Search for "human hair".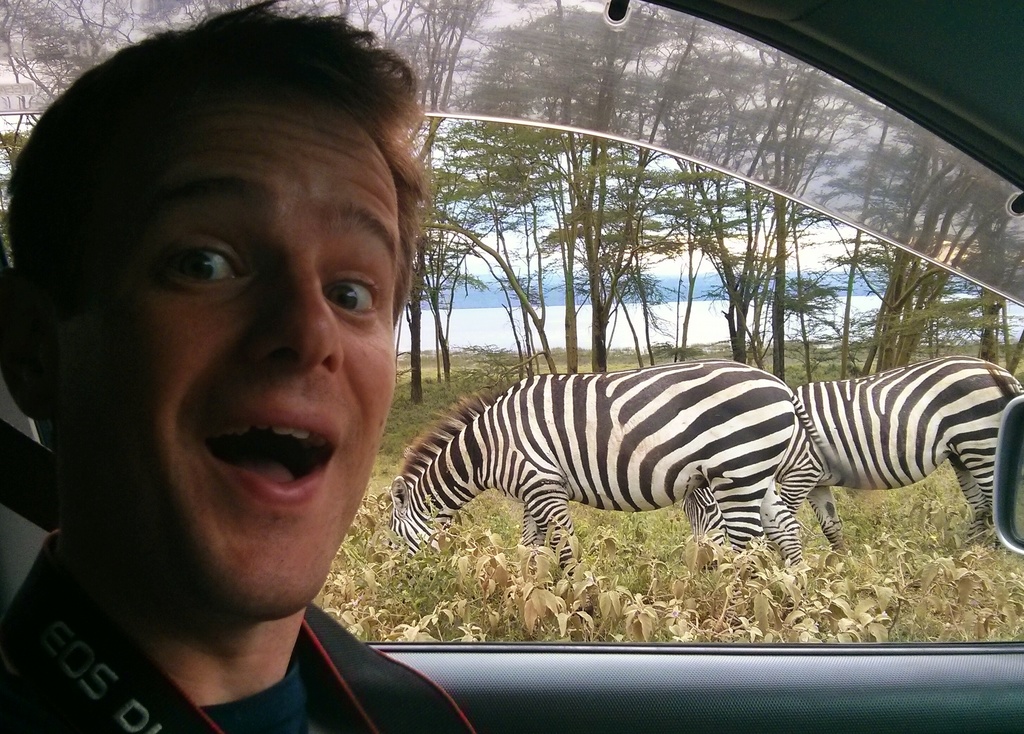
Found at 6 0 431 364.
